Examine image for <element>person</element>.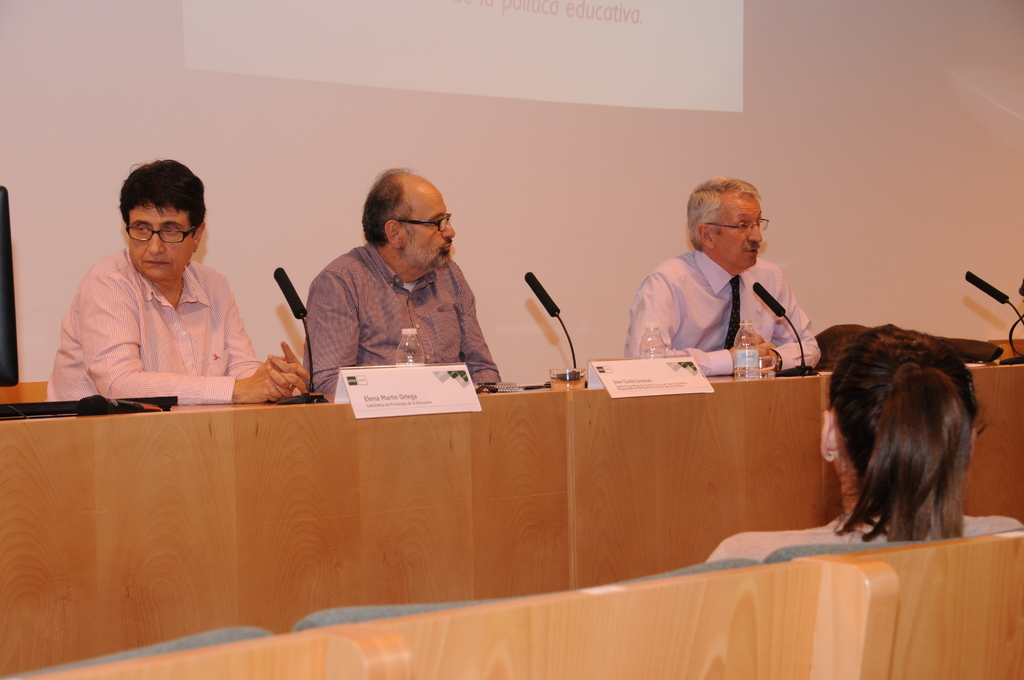
Examination result: {"x1": 48, "y1": 156, "x2": 309, "y2": 401}.
